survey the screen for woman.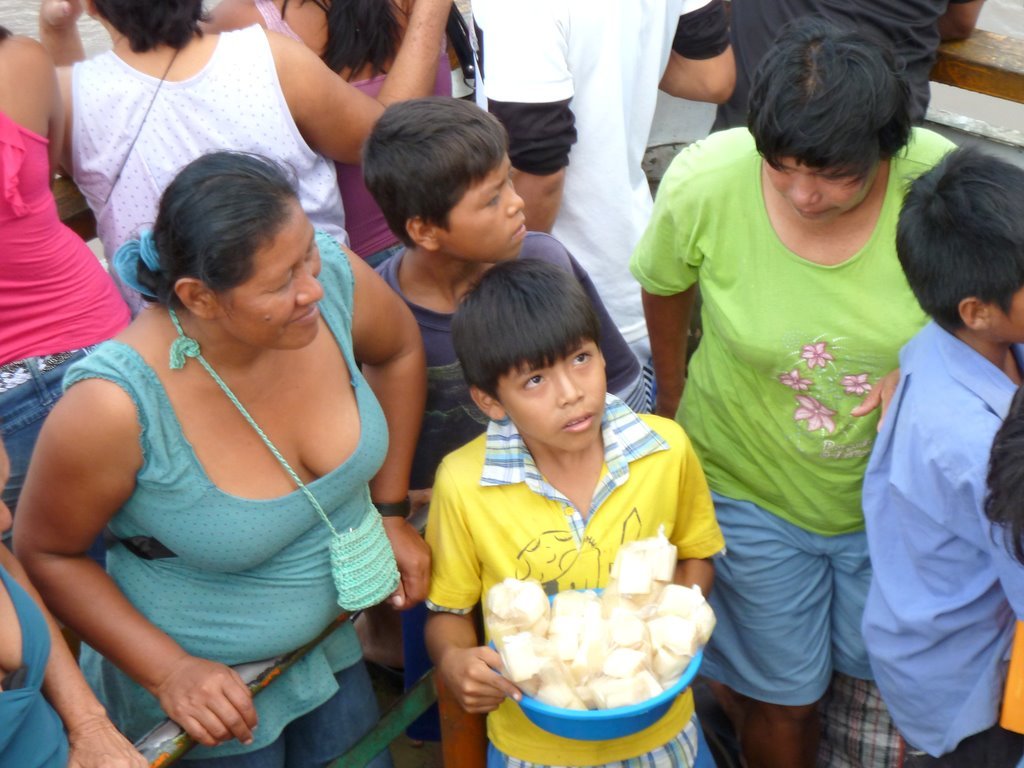
Survey found: box=[21, 156, 437, 763].
